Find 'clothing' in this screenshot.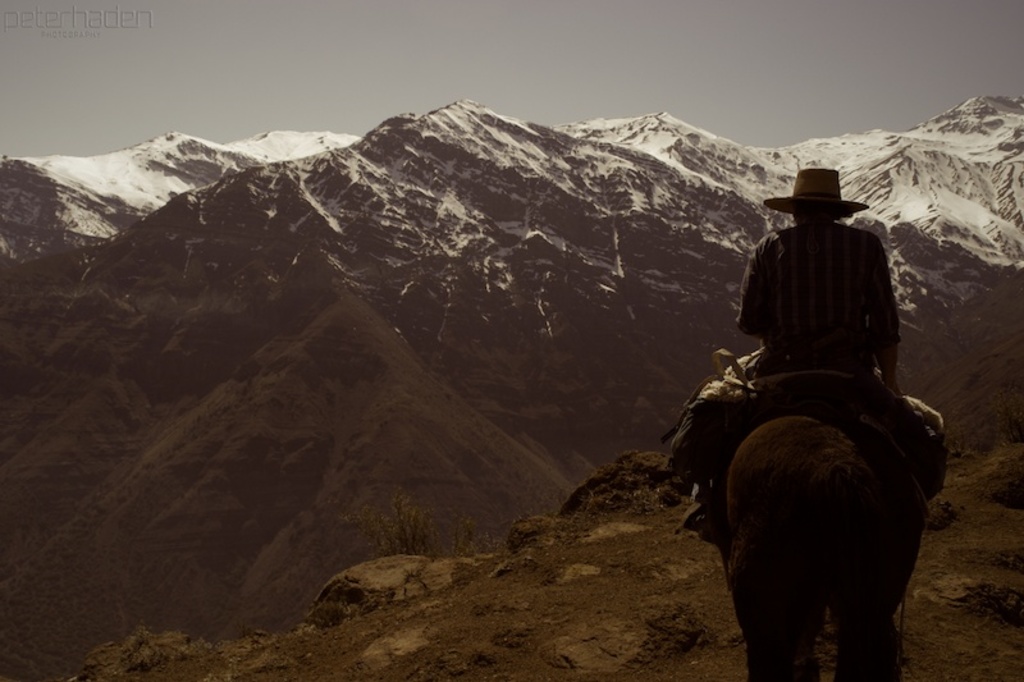
The bounding box for 'clothing' is detection(659, 224, 942, 499).
